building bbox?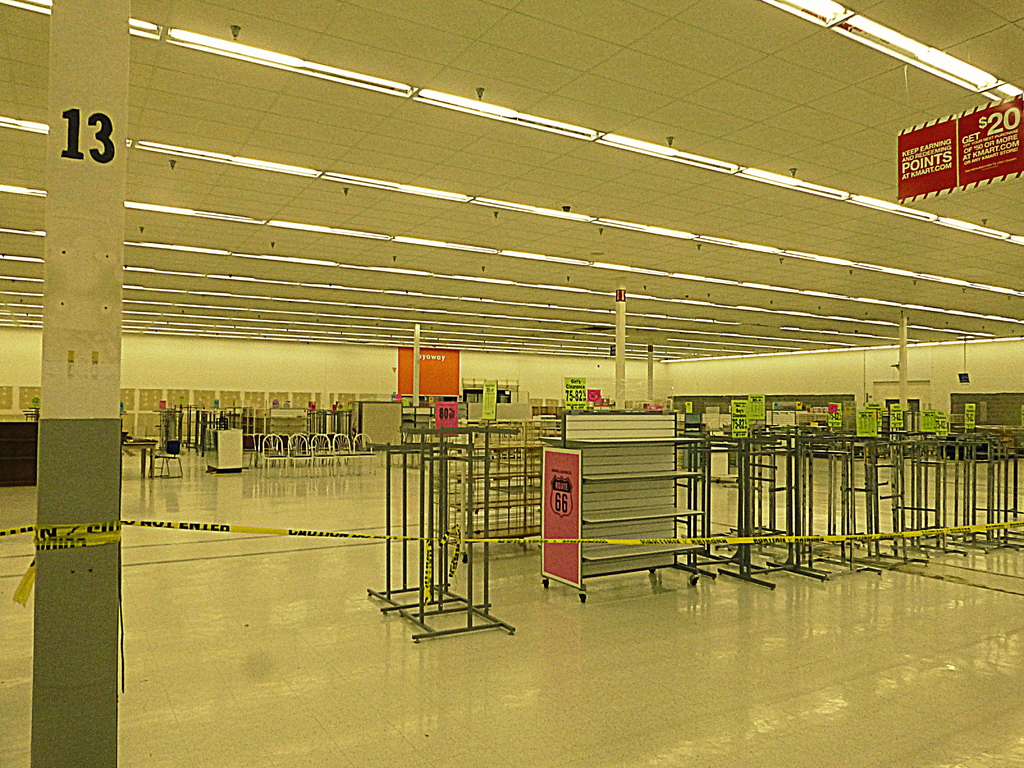
locate(0, 3, 1023, 764)
